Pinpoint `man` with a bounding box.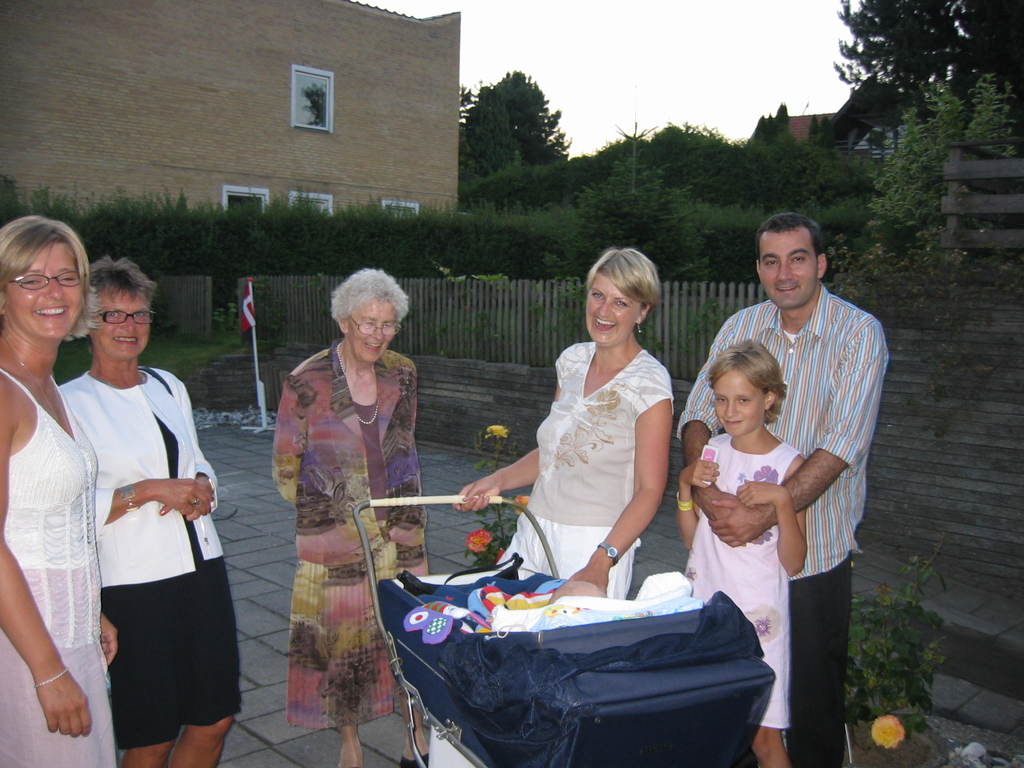
<region>667, 274, 870, 716</region>.
